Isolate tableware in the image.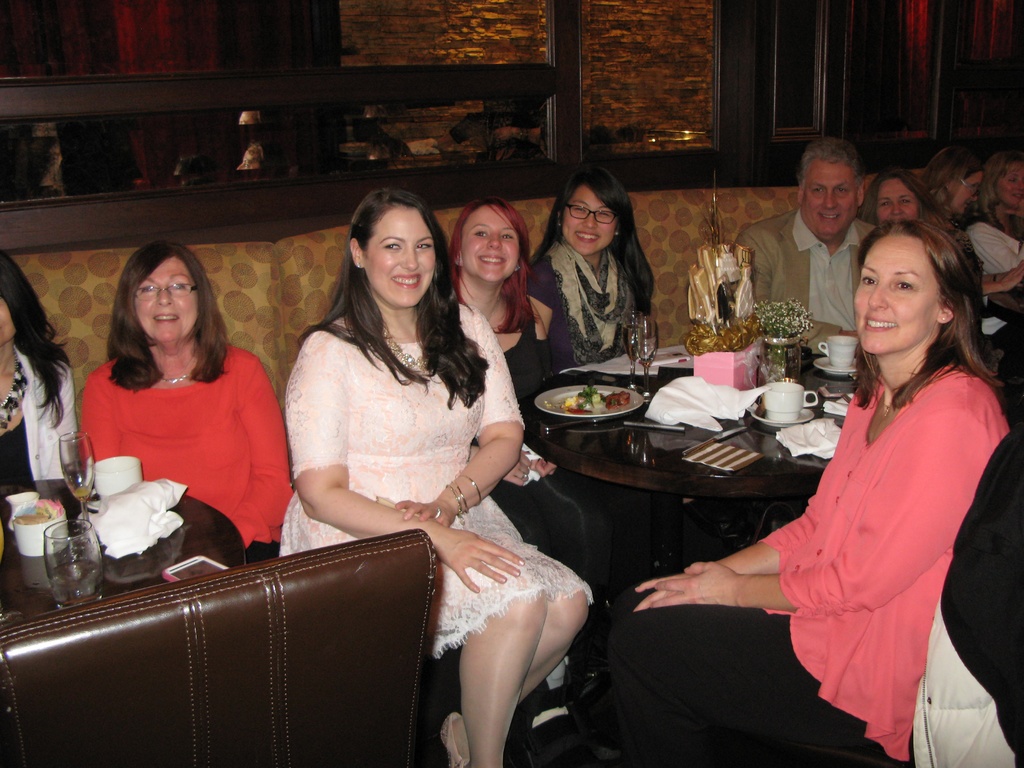
Isolated region: (x1=752, y1=406, x2=817, y2=428).
